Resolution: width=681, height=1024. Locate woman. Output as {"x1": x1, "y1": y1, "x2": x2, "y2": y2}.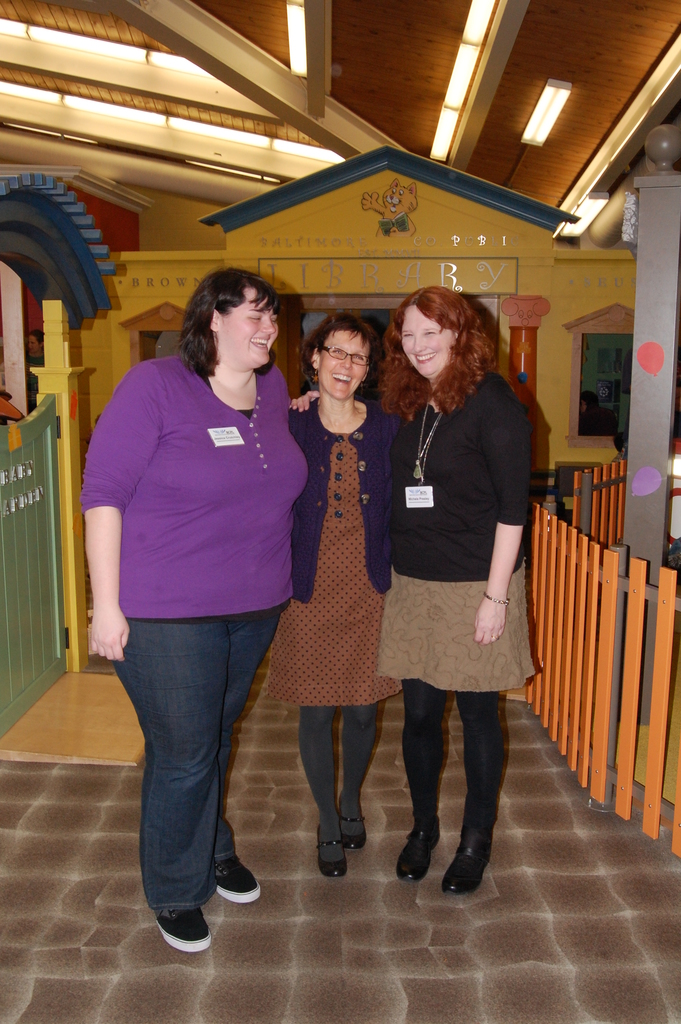
{"x1": 370, "y1": 290, "x2": 539, "y2": 863}.
